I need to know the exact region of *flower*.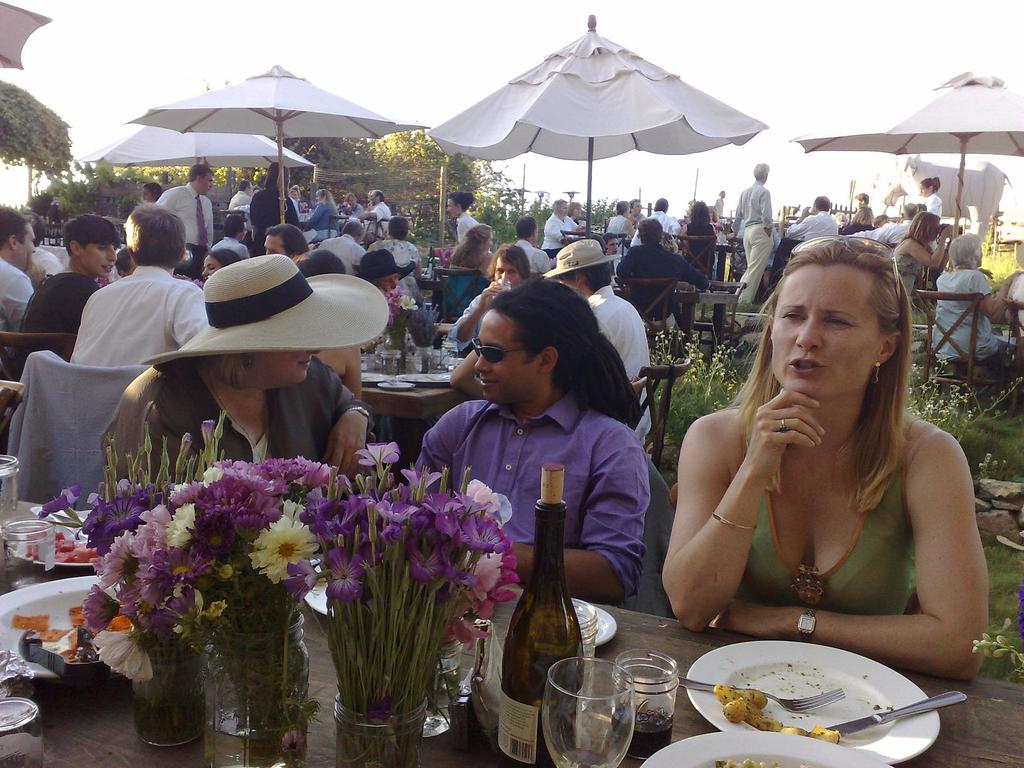
Region: pyautogui.locateOnScreen(378, 518, 396, 541).
